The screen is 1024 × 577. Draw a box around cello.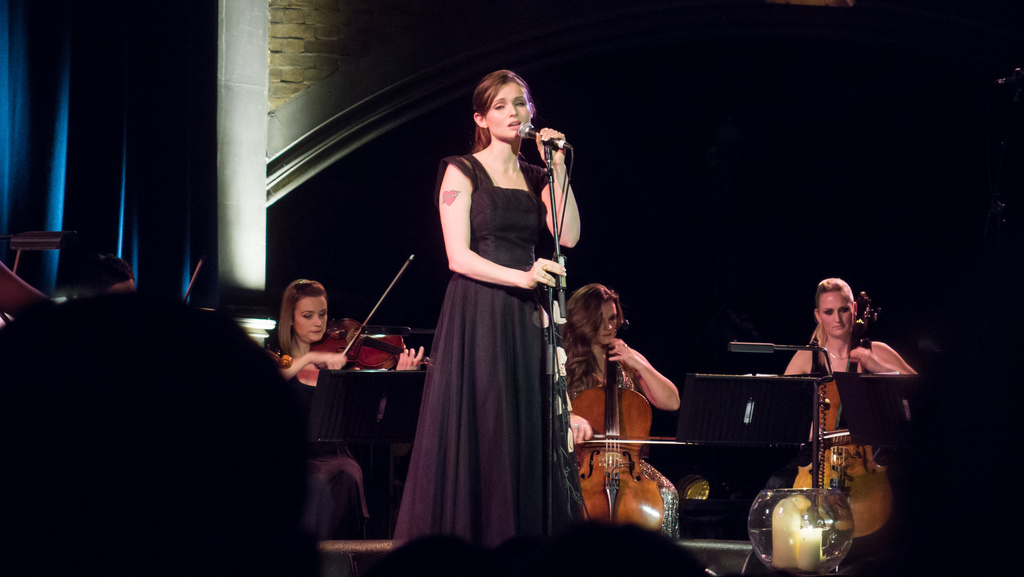
box(794, 291, 897, 574).
